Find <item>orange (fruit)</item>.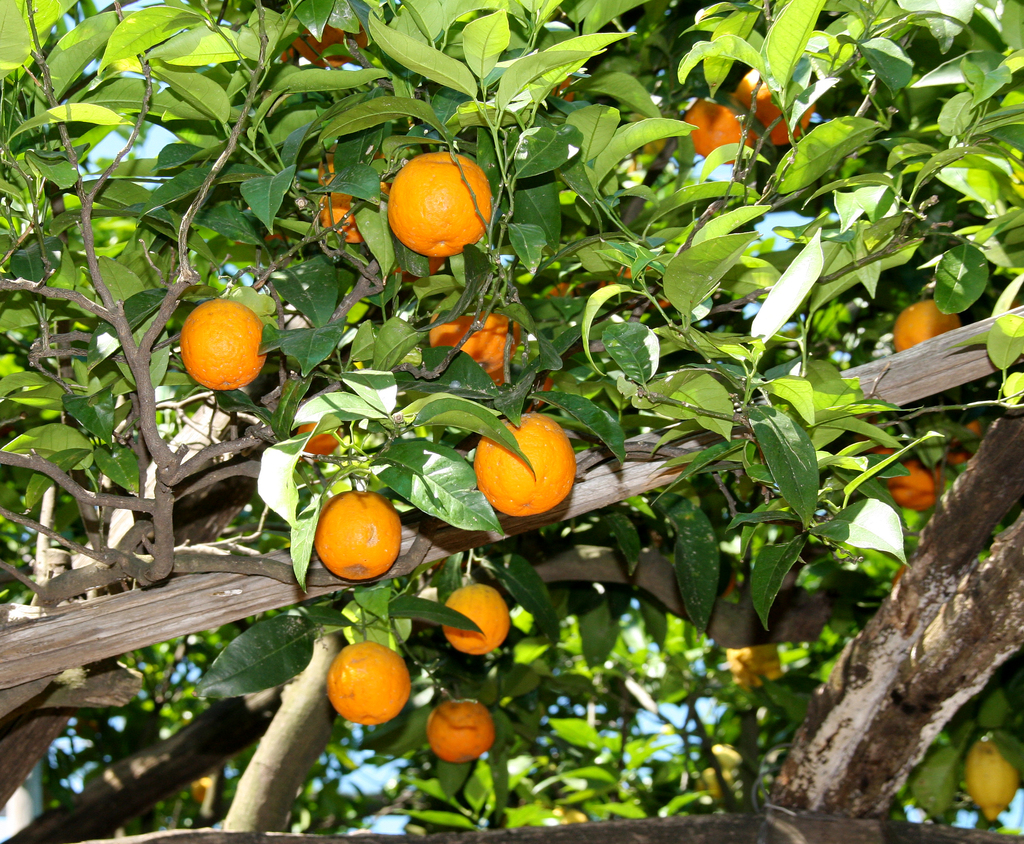
select_region(686, 97, 747, 158).
